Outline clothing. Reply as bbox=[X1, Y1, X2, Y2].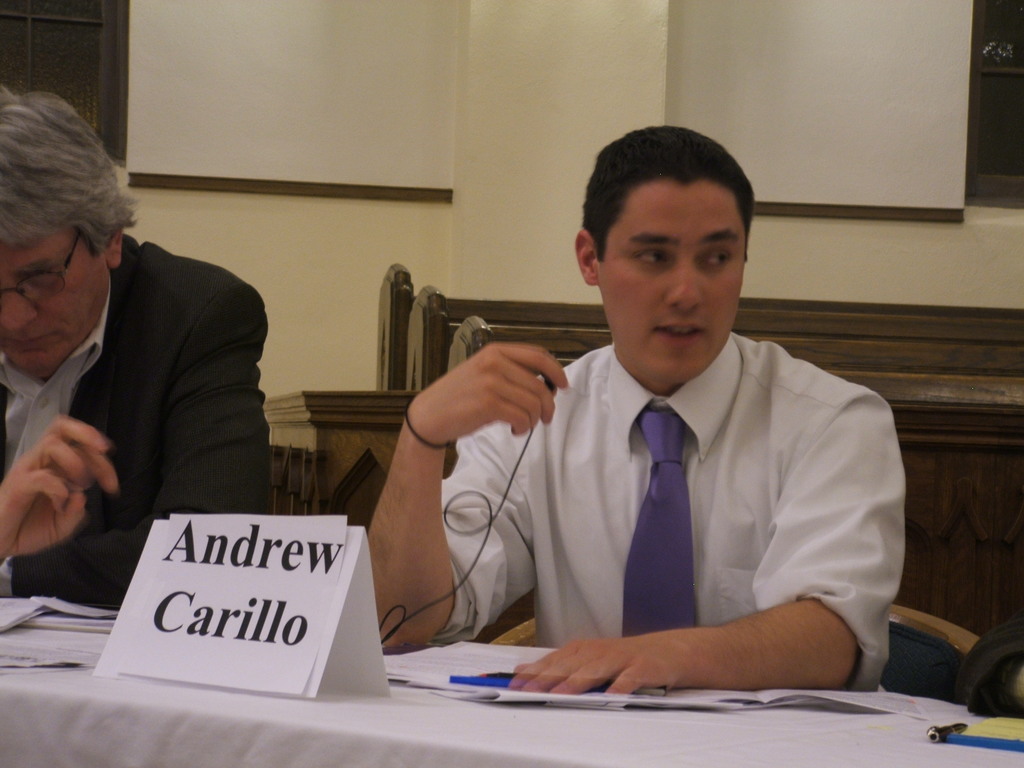
bbox=[440, 331, 906, 696].
